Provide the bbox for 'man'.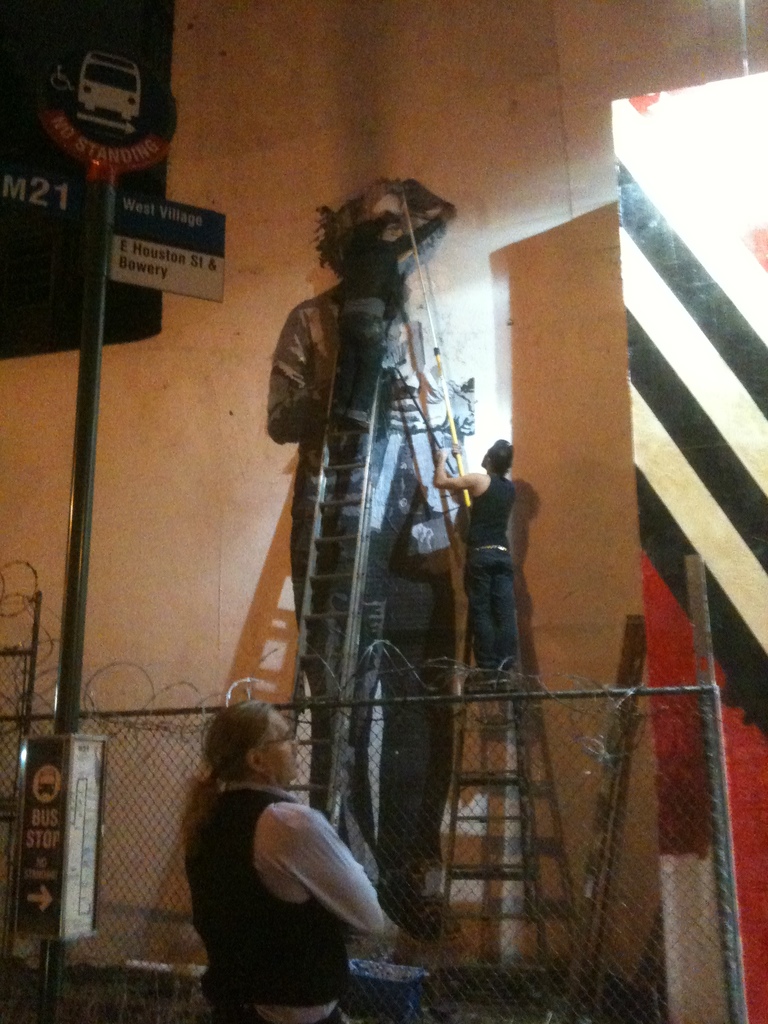
crop(181, 699, 387, 1023).
